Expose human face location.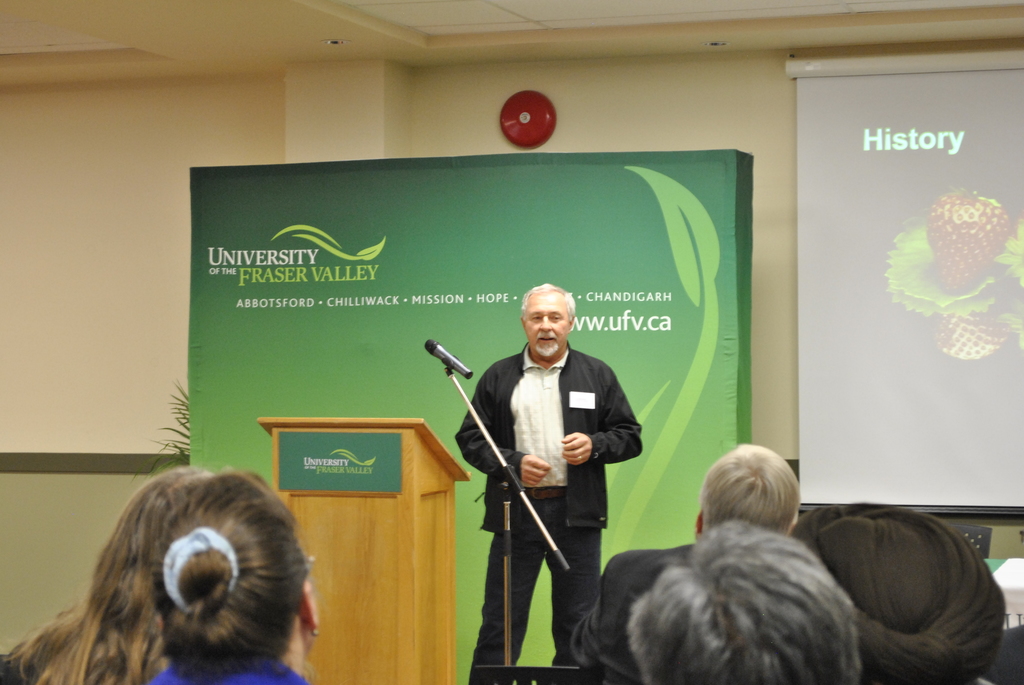
Exposed at [left=524, top=292, right=566, bottom=360].
